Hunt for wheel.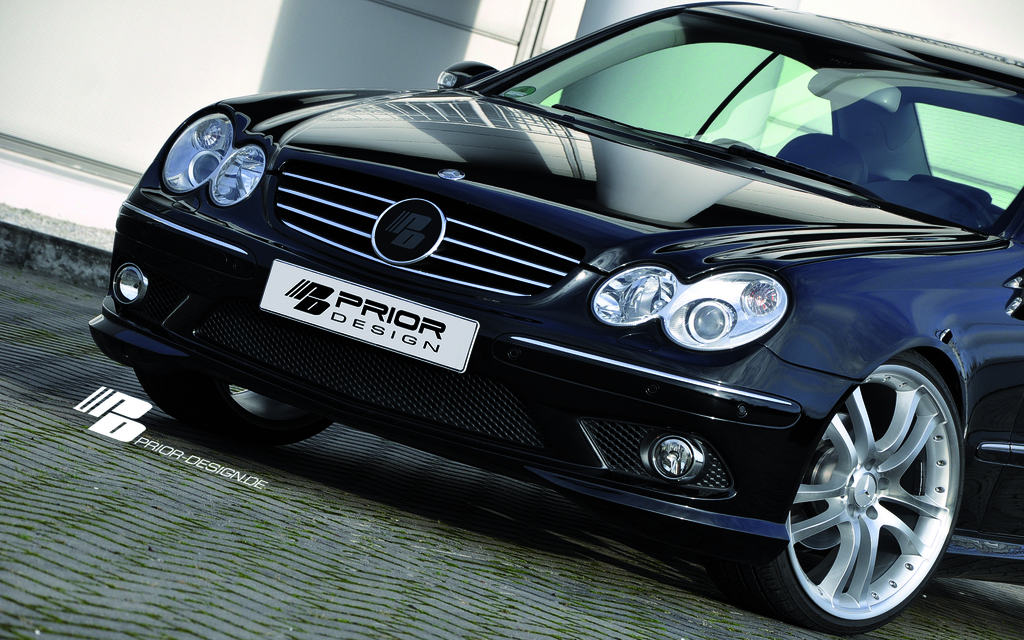
Hunted down at pyautogui.locateOnScreen(129, 369, 344, 438).
